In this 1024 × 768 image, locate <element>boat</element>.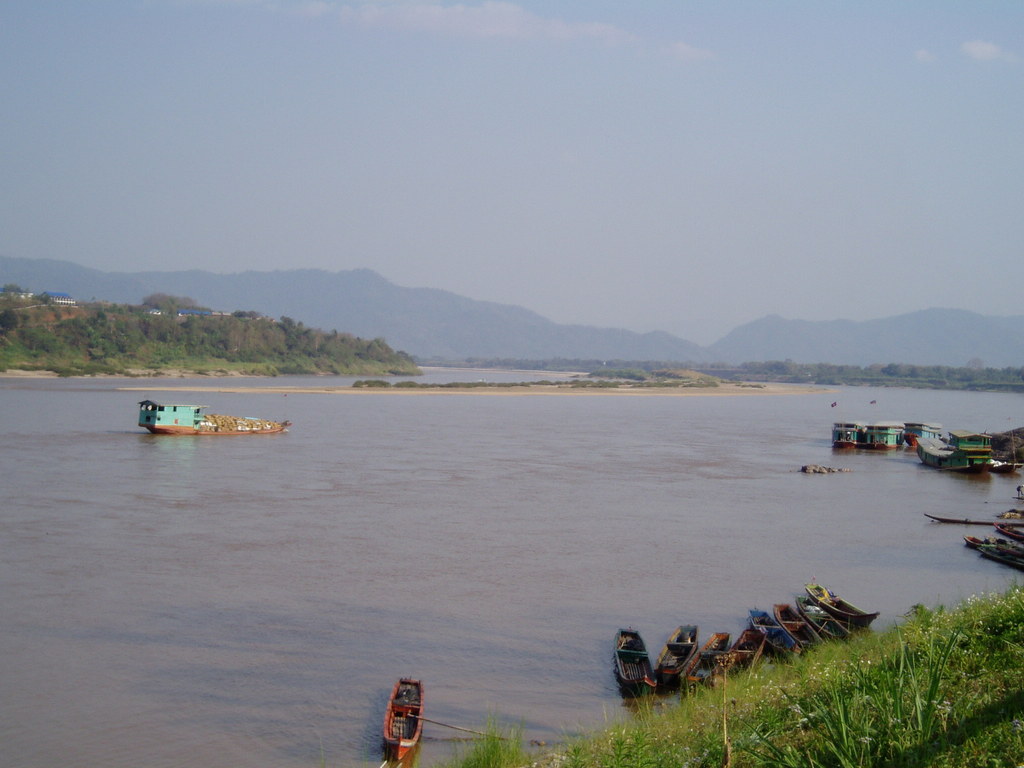
Bounding box: 128, 387, 284, 446.
